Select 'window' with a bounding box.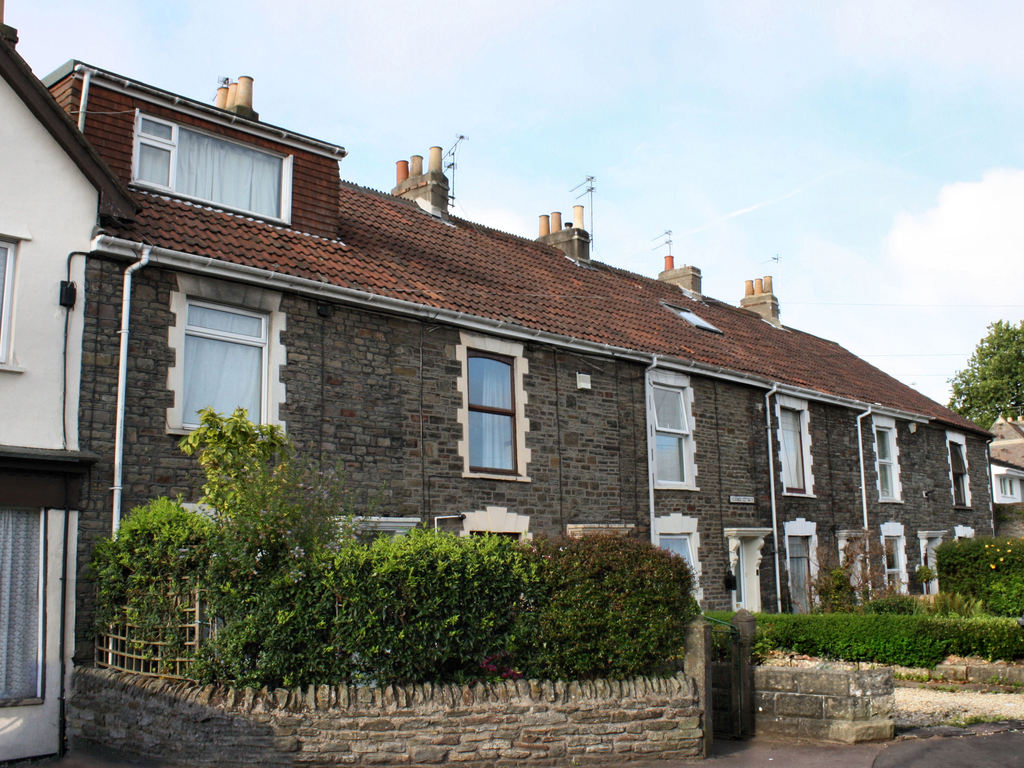
[left=929, top=529, right=949, bottom=599].
